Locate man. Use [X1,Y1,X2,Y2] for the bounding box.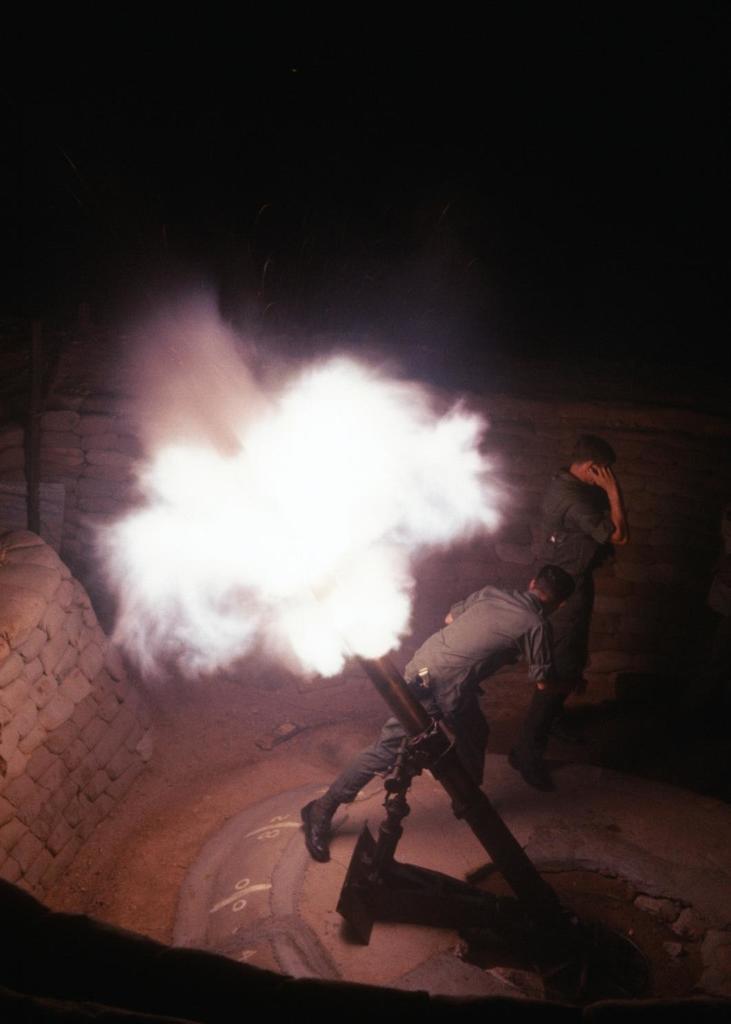
[516,433,626,800].
